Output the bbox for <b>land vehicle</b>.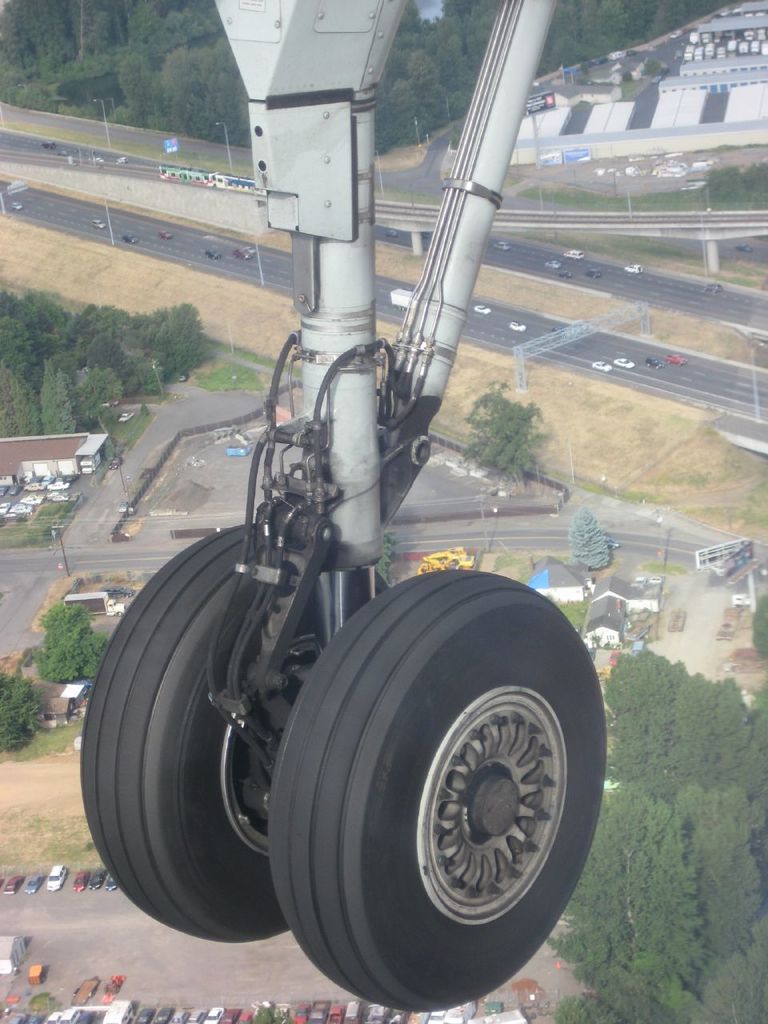
[x1=3, y1=871, x2=21, y2=900].
